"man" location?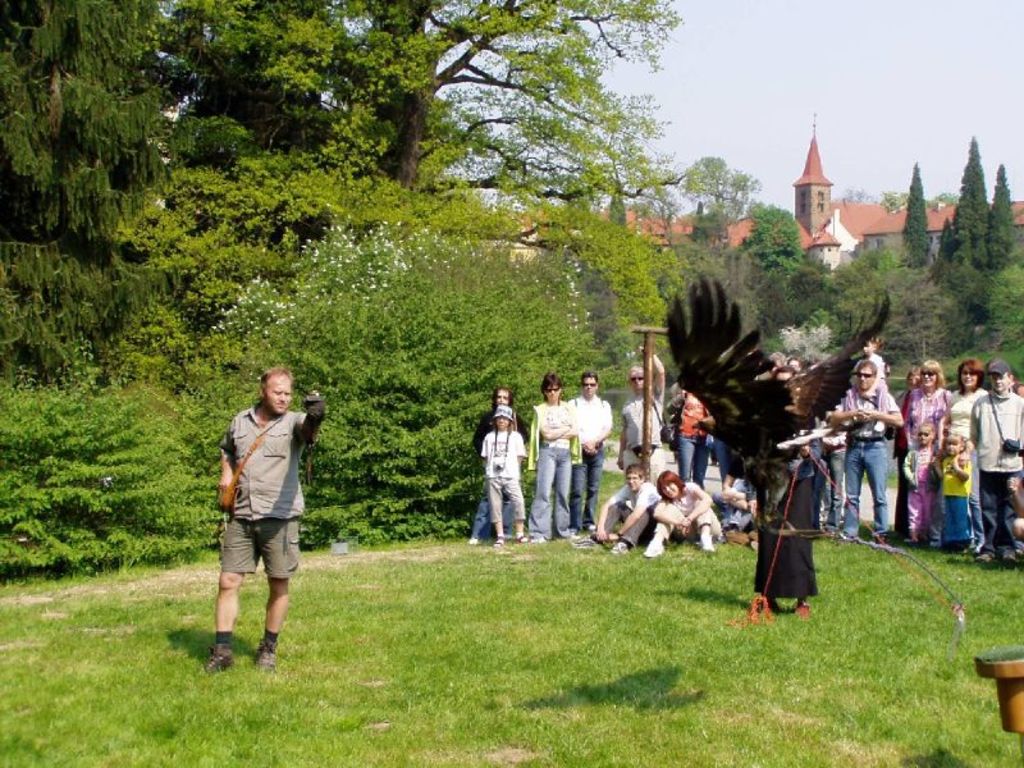
select_region(961, 361, 1023, 580)
